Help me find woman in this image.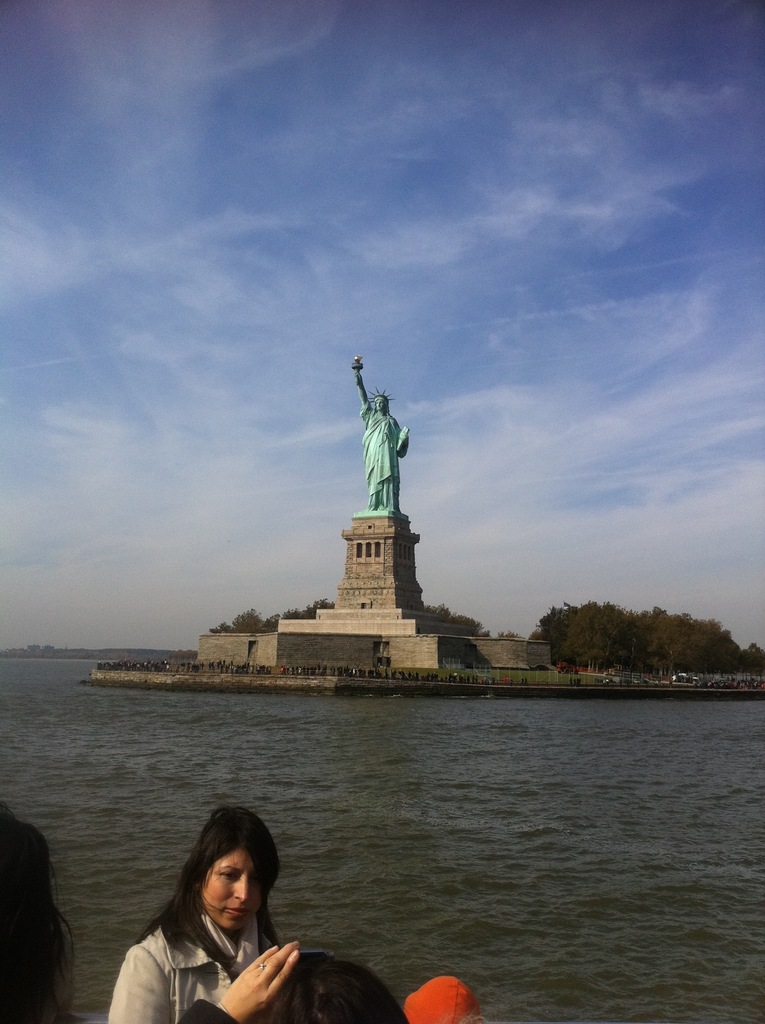
Found it: region(84, 803, 379, 1019).
